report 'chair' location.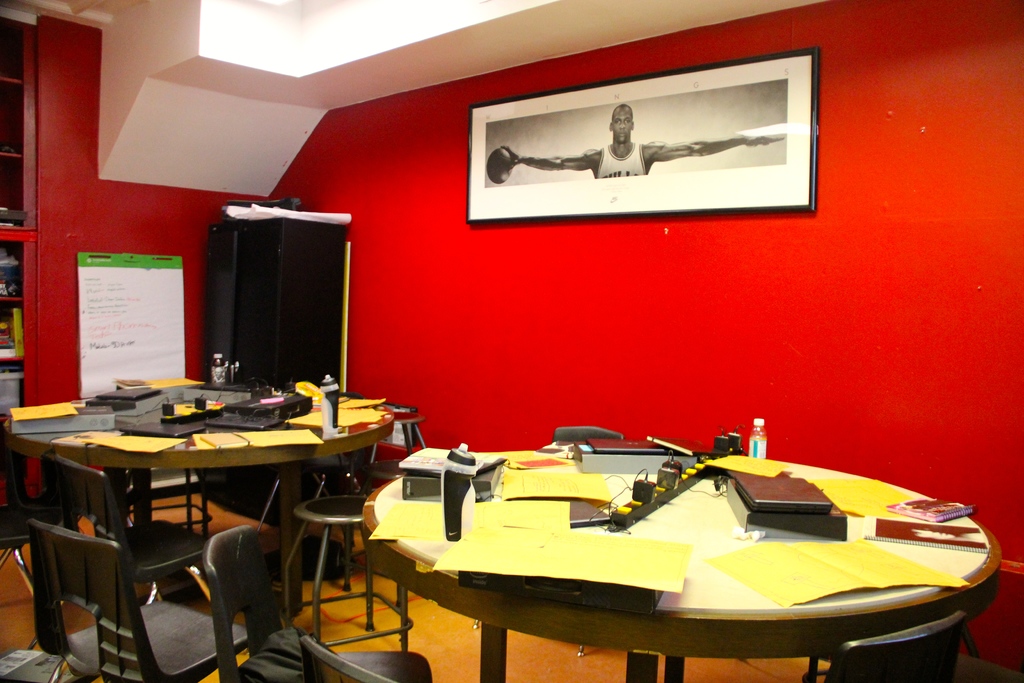
Report: 0 498 59 616.
